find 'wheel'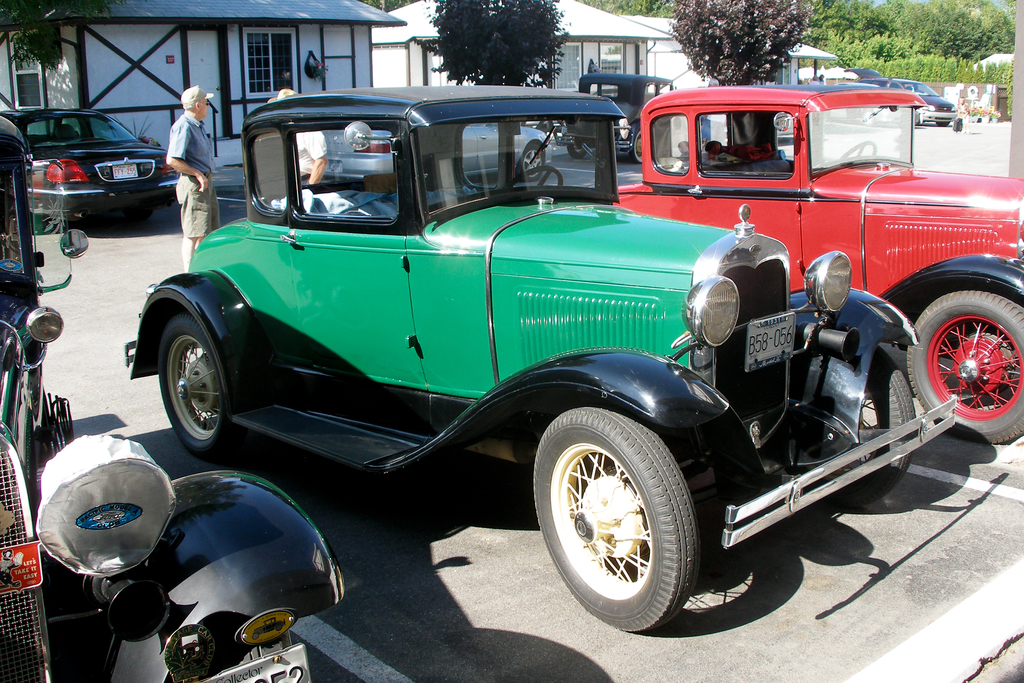
567 141 589 162
